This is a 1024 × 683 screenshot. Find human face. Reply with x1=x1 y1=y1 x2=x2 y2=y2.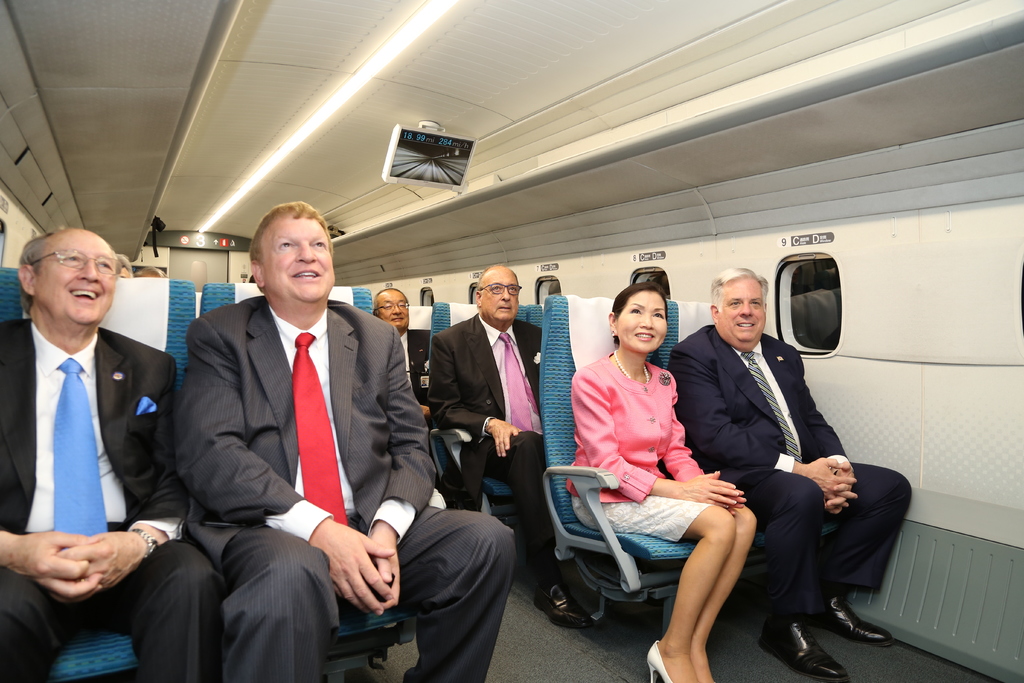
x1=614 y1=288 x2=668 y2=354.
